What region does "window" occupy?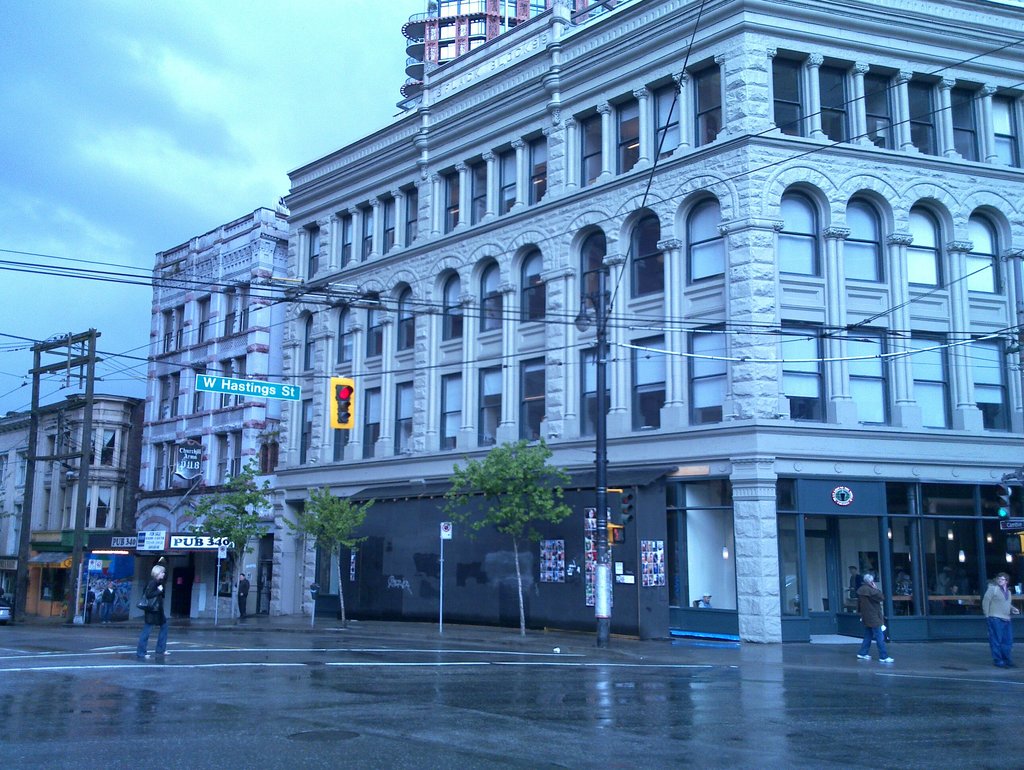
(770,39,824,145).
